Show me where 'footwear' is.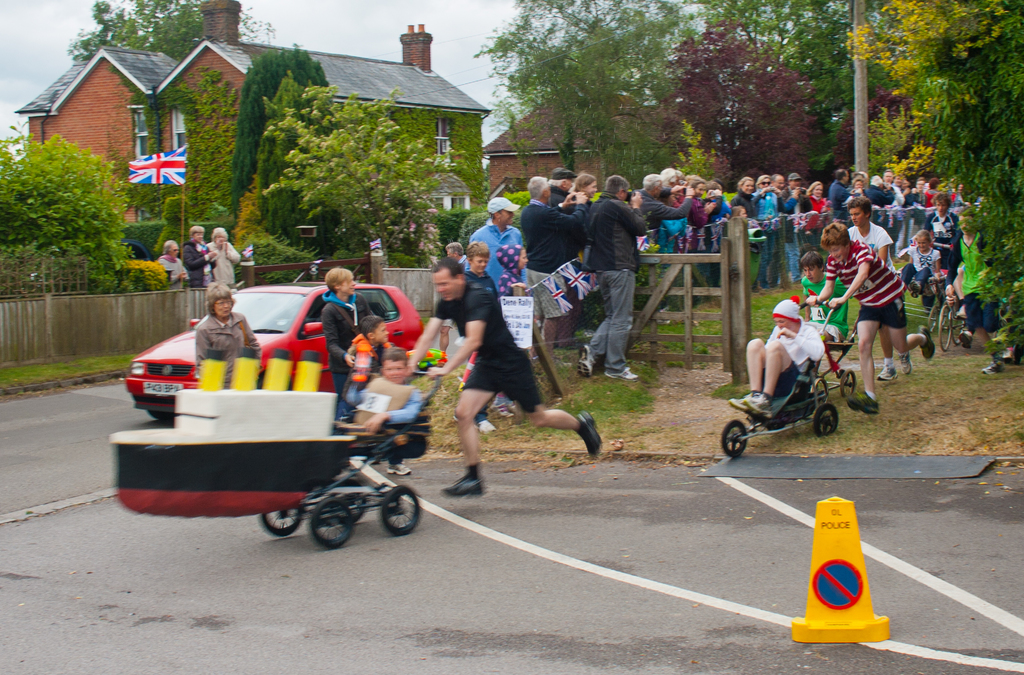
'footwear' is at [left=384, top=464, right=413, bottom=475].
